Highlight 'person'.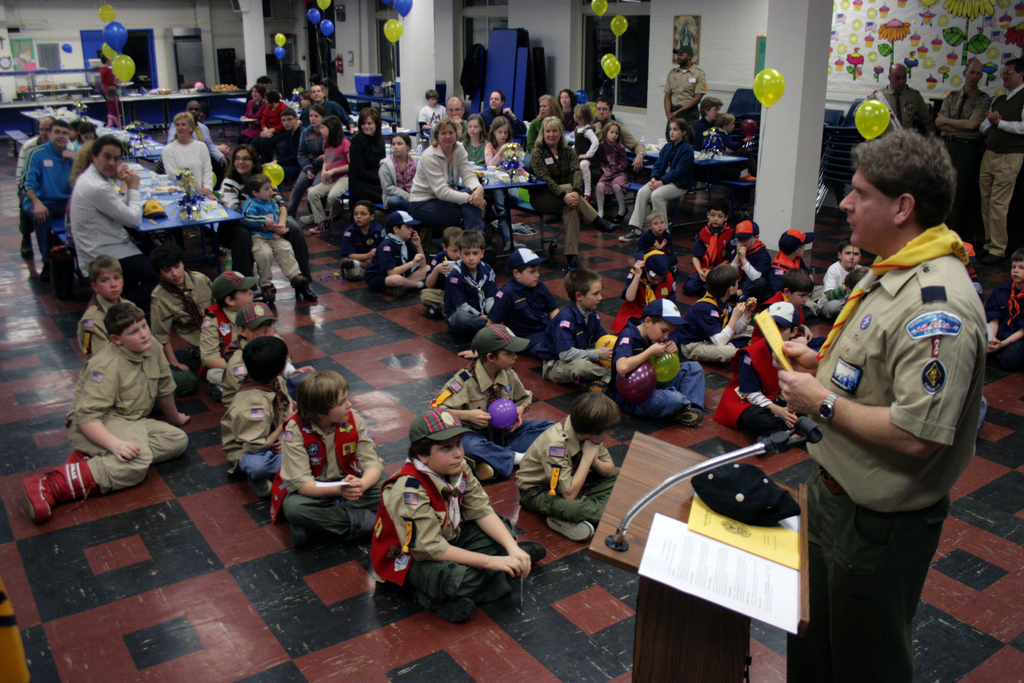
Highlighted region: bbox=(171, 114, 212, 204).
